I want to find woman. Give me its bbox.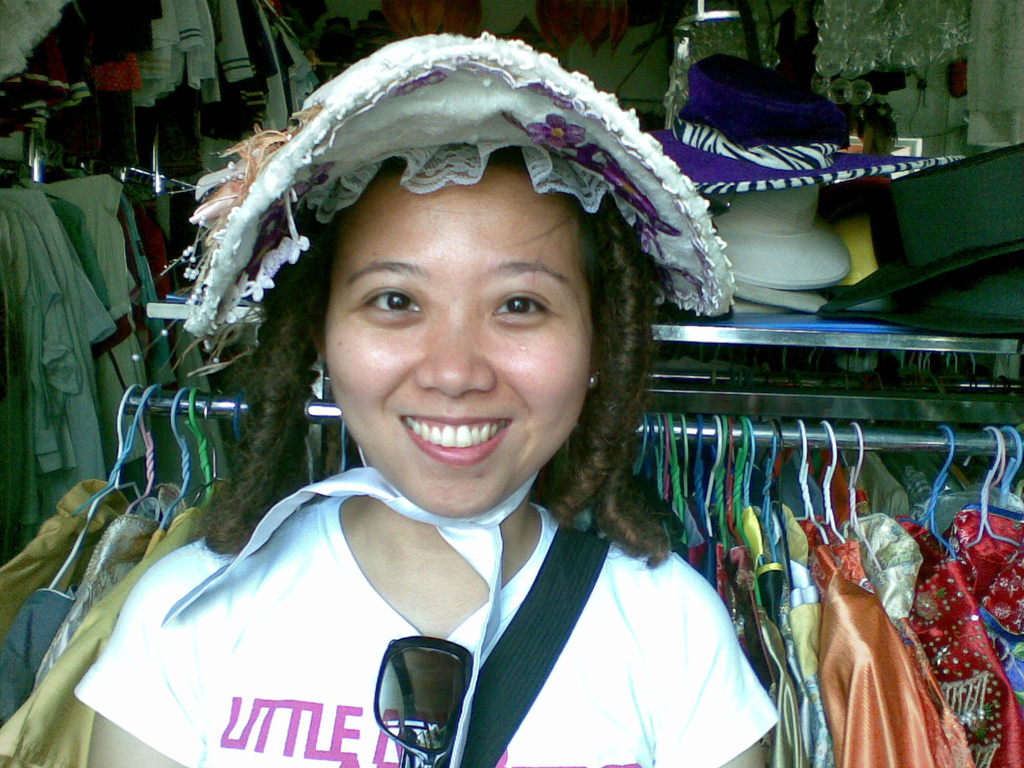
box=[20, 43, 810, 710].
